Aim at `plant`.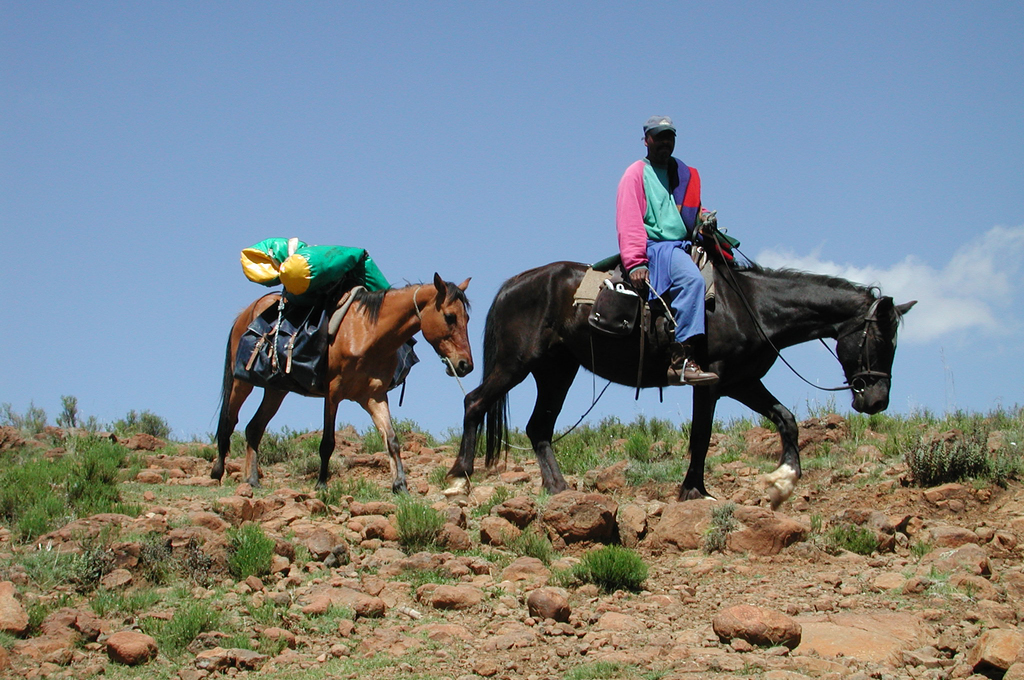
Aimed at box=[1, 400, 22, 435].
